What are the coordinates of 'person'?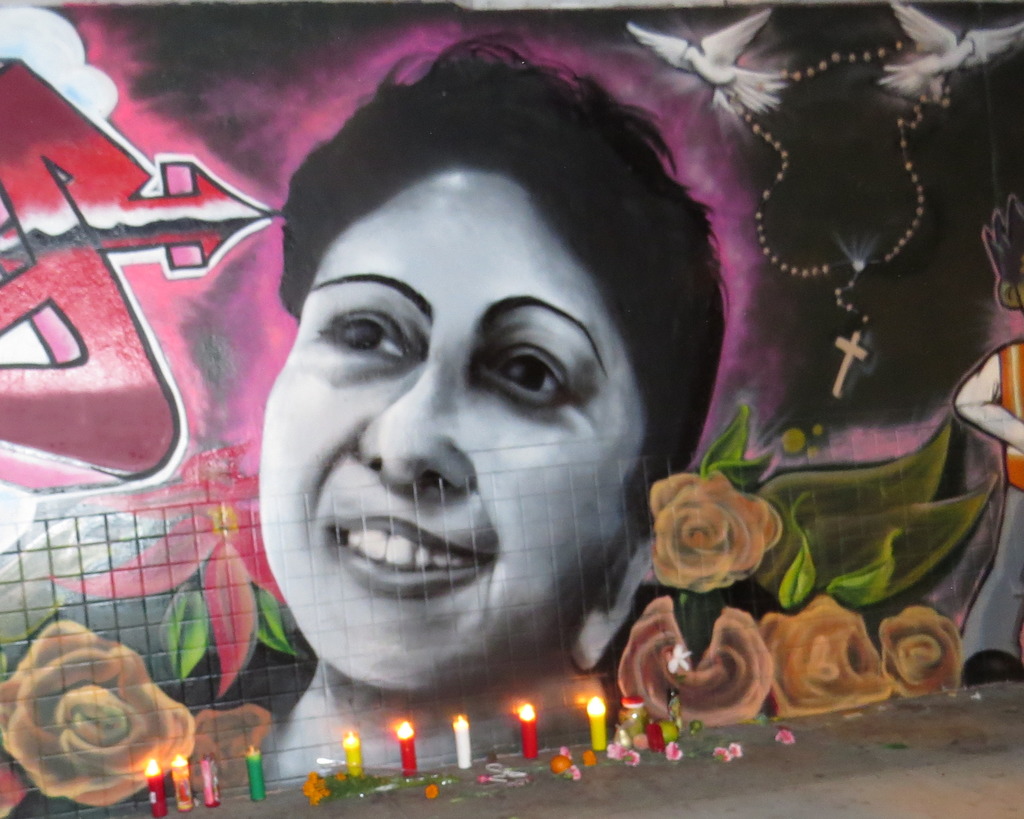
275,38,729,775.
